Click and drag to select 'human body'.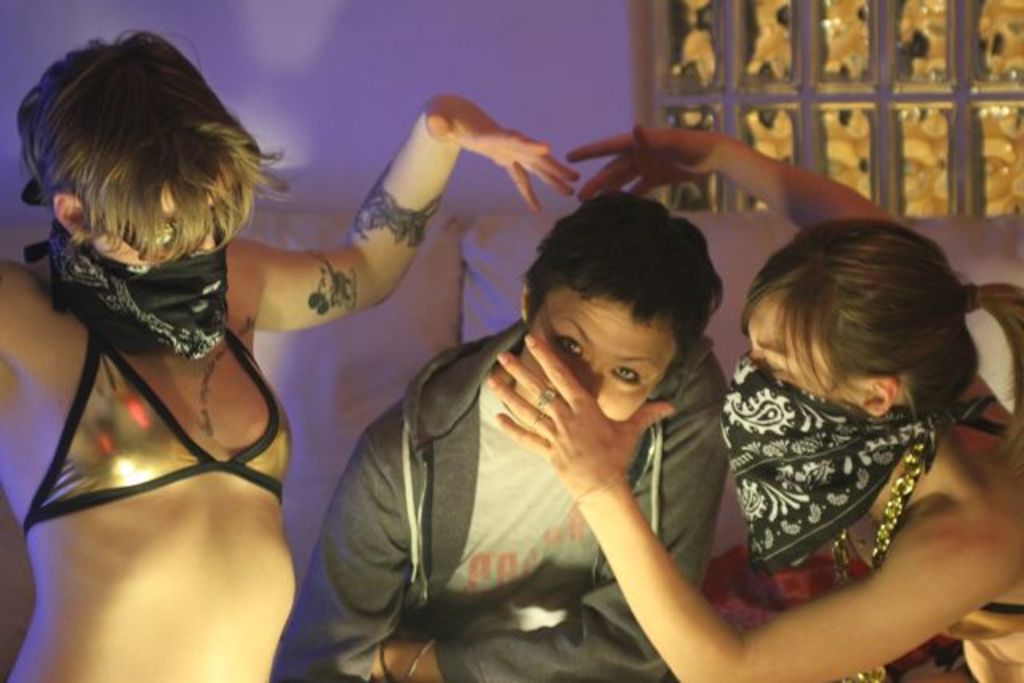
Selection: select_region(317, 184, 742, 681).
